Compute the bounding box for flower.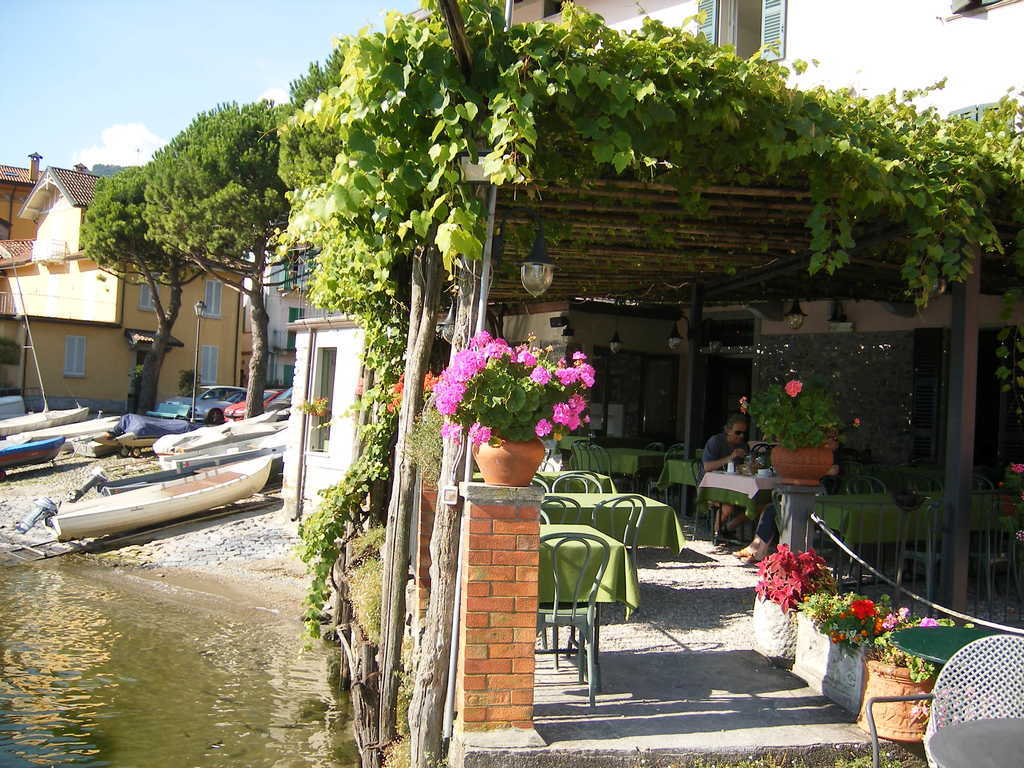
select_region(829, 627, 846, 643).
